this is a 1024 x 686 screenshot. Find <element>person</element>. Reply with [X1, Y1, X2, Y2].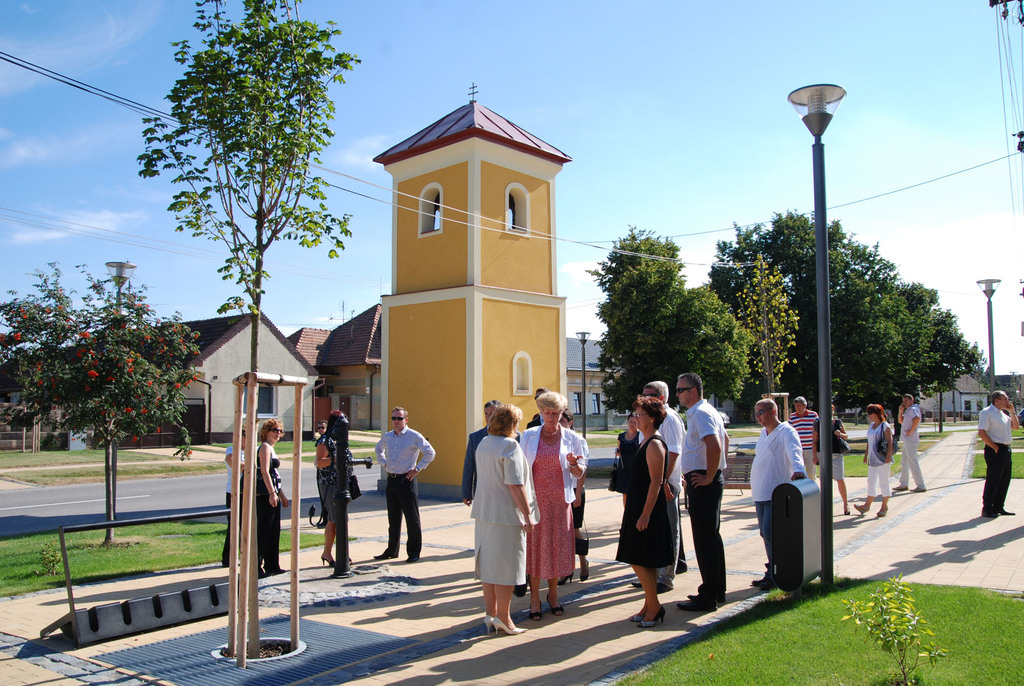
[368, 411, 426, 575].
